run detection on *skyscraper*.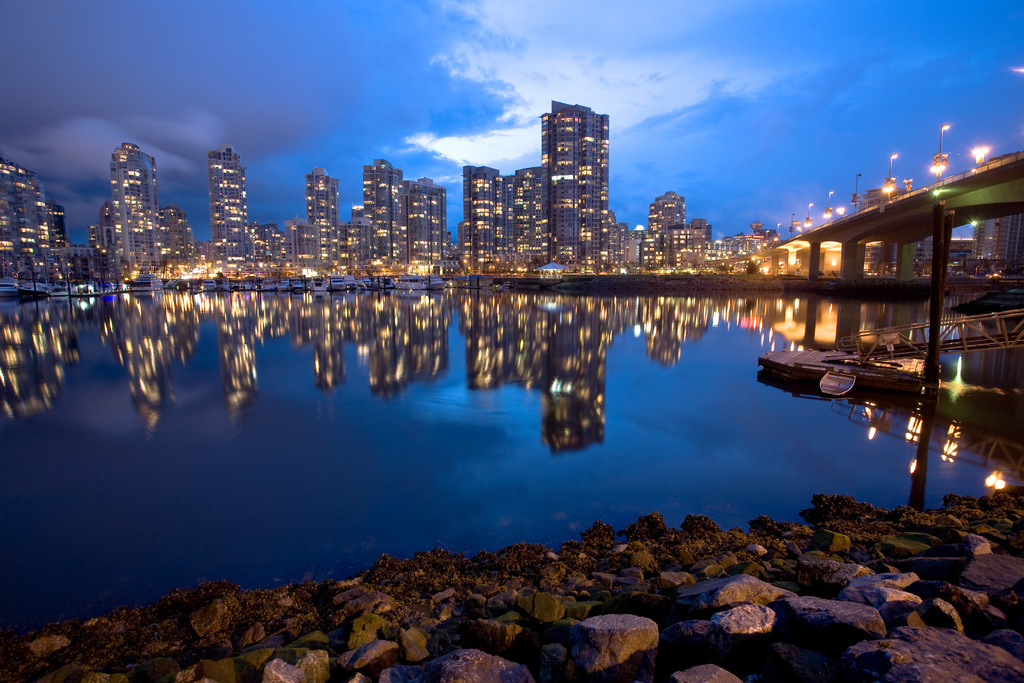
Result: {"x1": 124, "y1": 149, "x2": 178, "y2": 277}.
